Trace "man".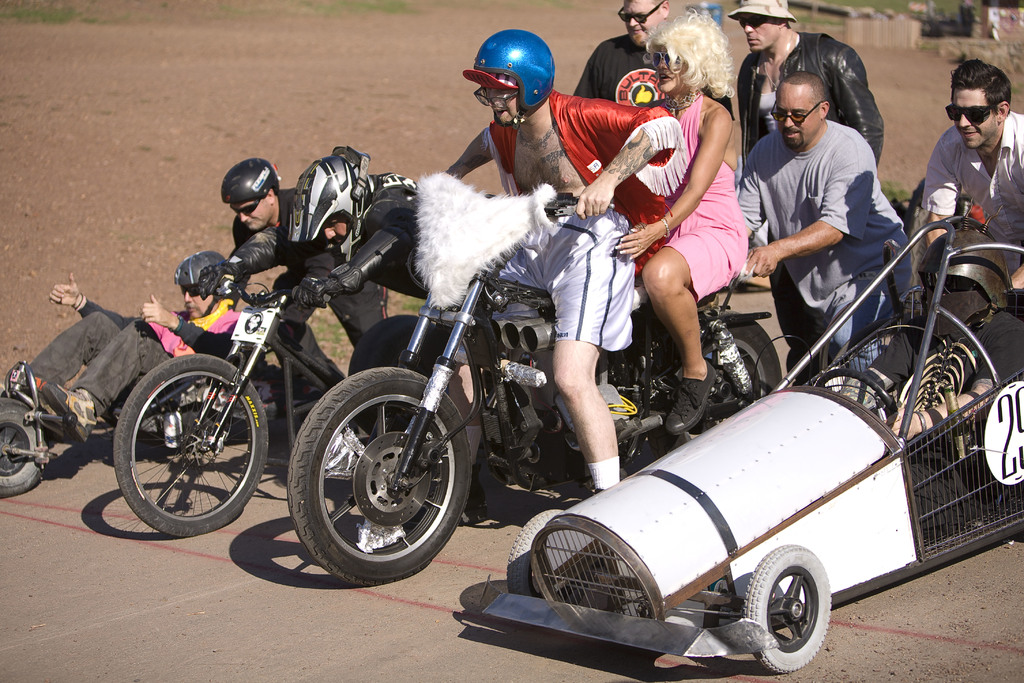
Traced to box=[918, 58, 1023, 292].
